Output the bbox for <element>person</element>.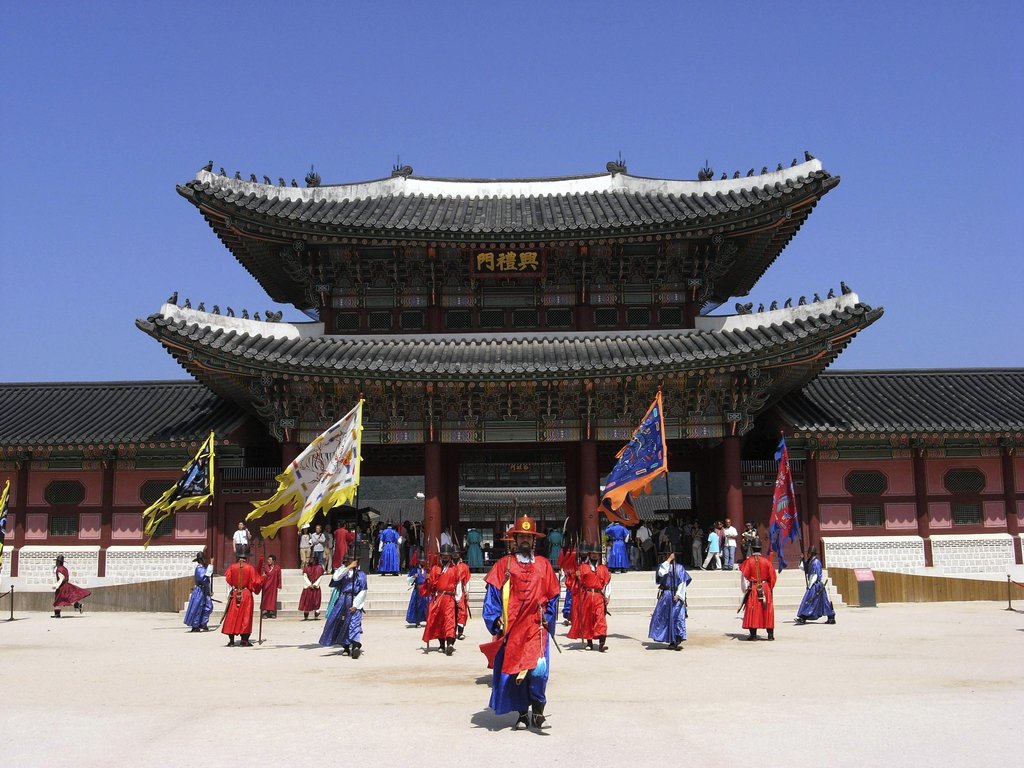
box=[483, 518, 566, 746].
